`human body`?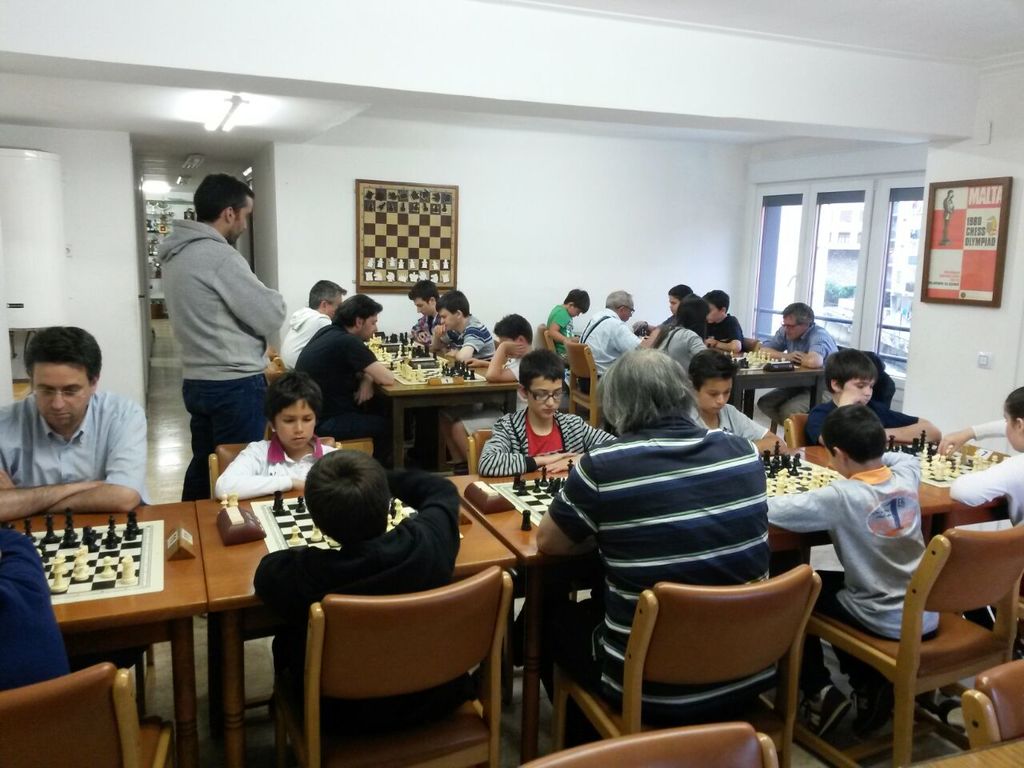
box(653, 292, 725, 376)
